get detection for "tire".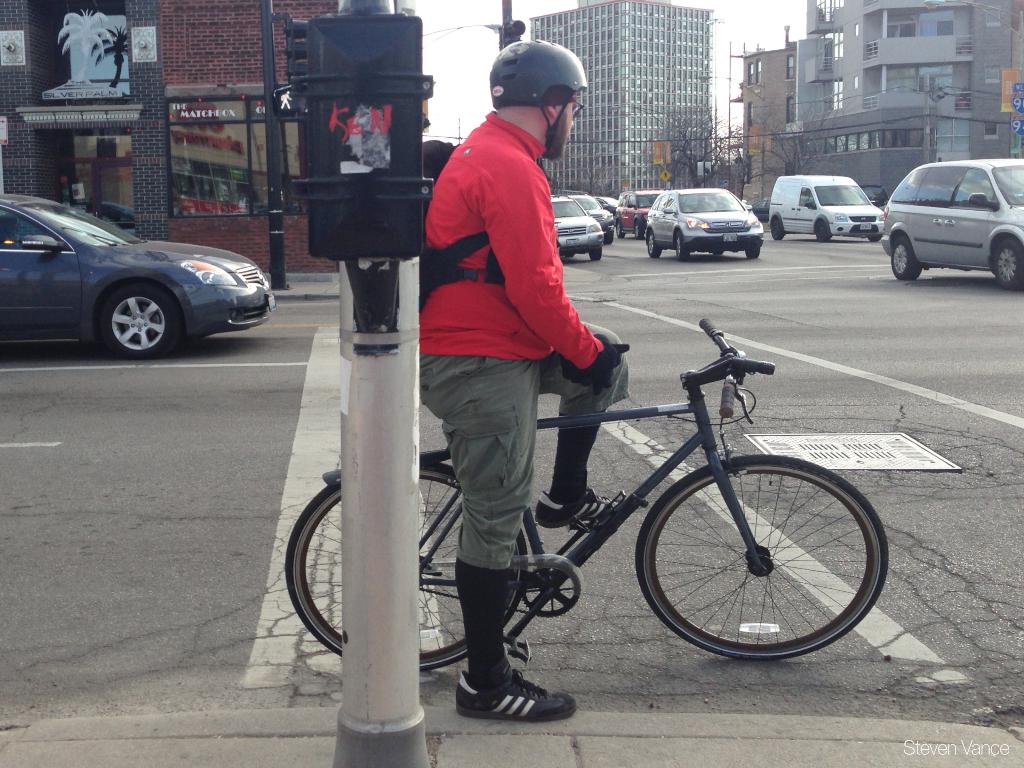
Detection: crop(98, 281, 183, 356).
